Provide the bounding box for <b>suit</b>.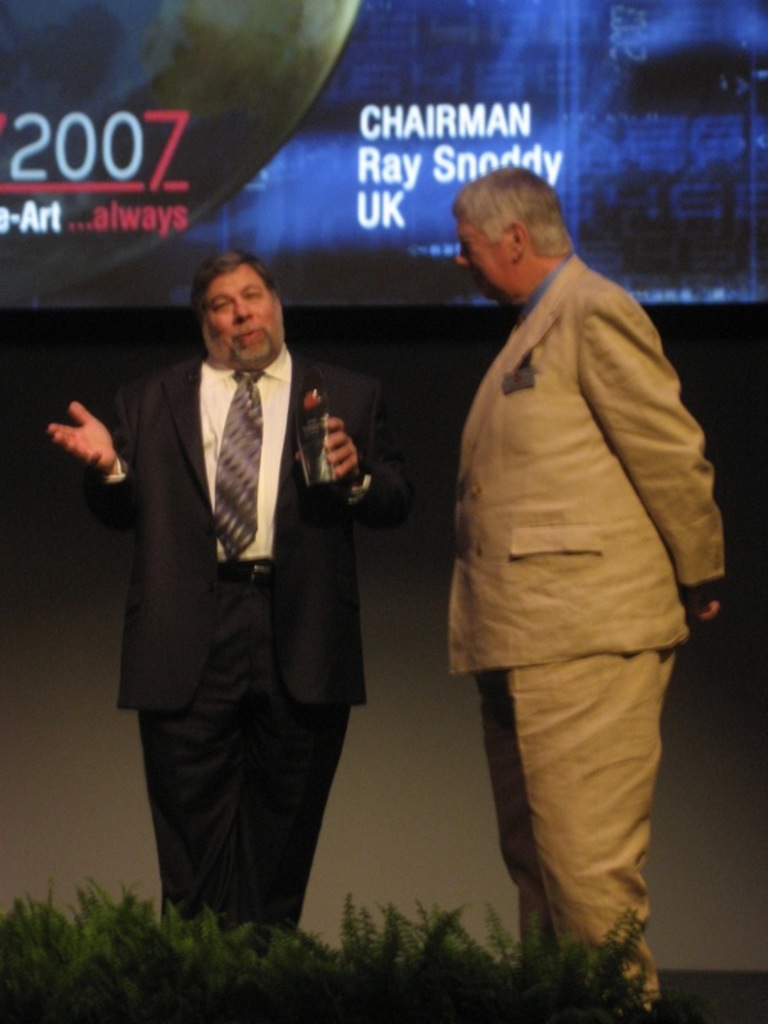
bbox=[82, 209, 376, 961].
